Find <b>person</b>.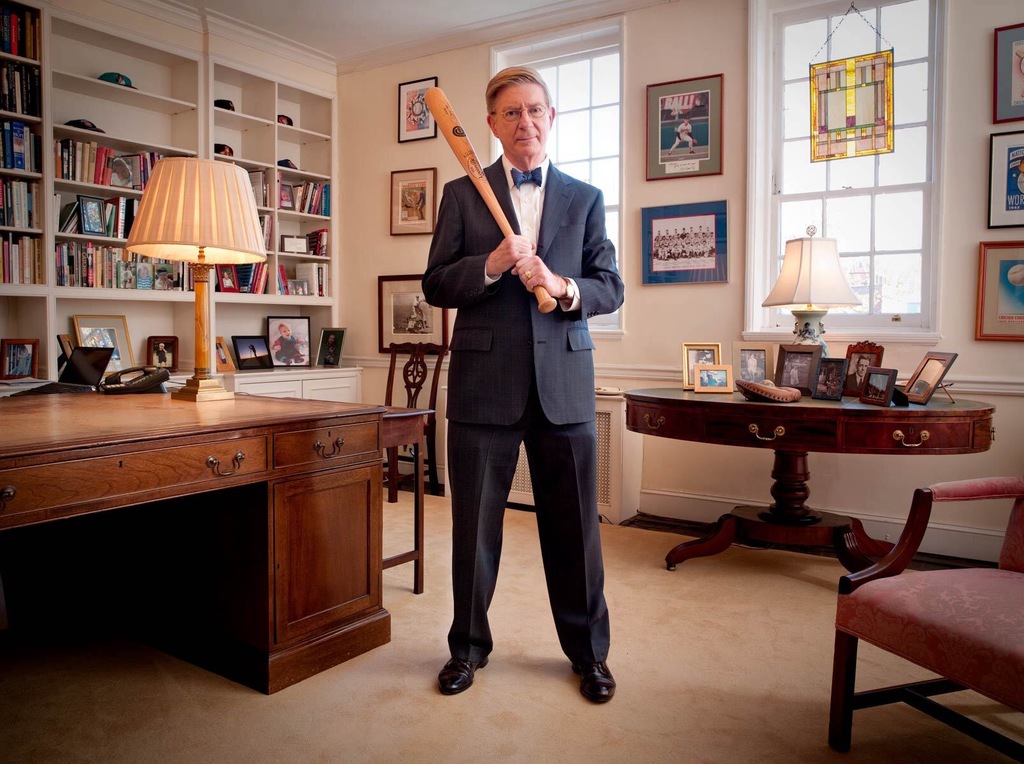
(x1=844, y1=354, x2=874, y2=392).
